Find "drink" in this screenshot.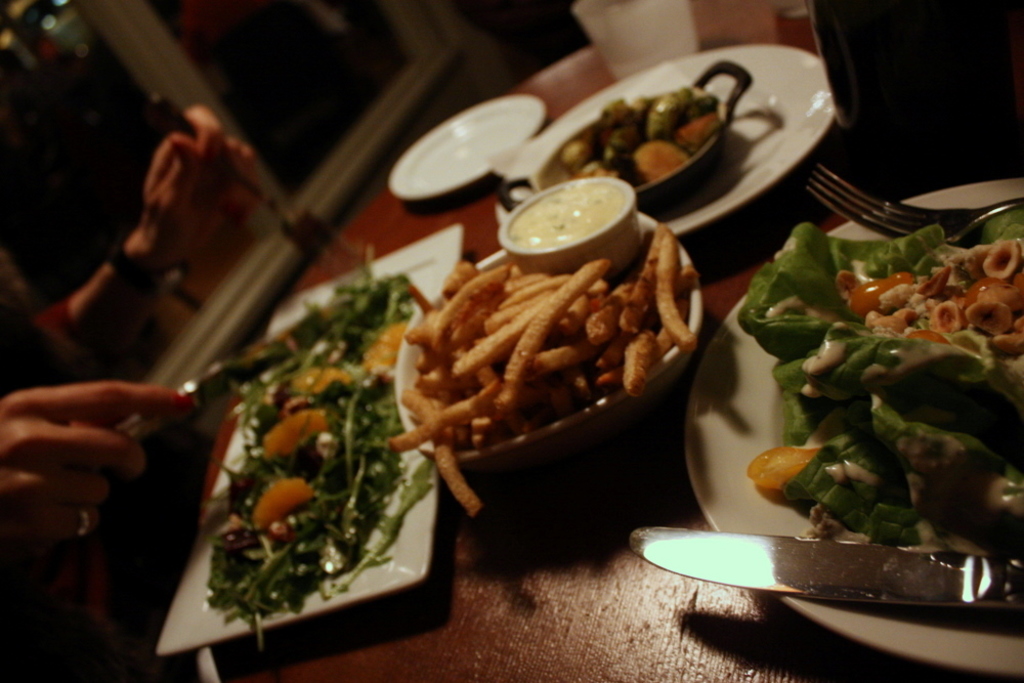
The bounding box for "drink" is {"left": 511, "top": 183, "right": 624, "bottom": 244}.
